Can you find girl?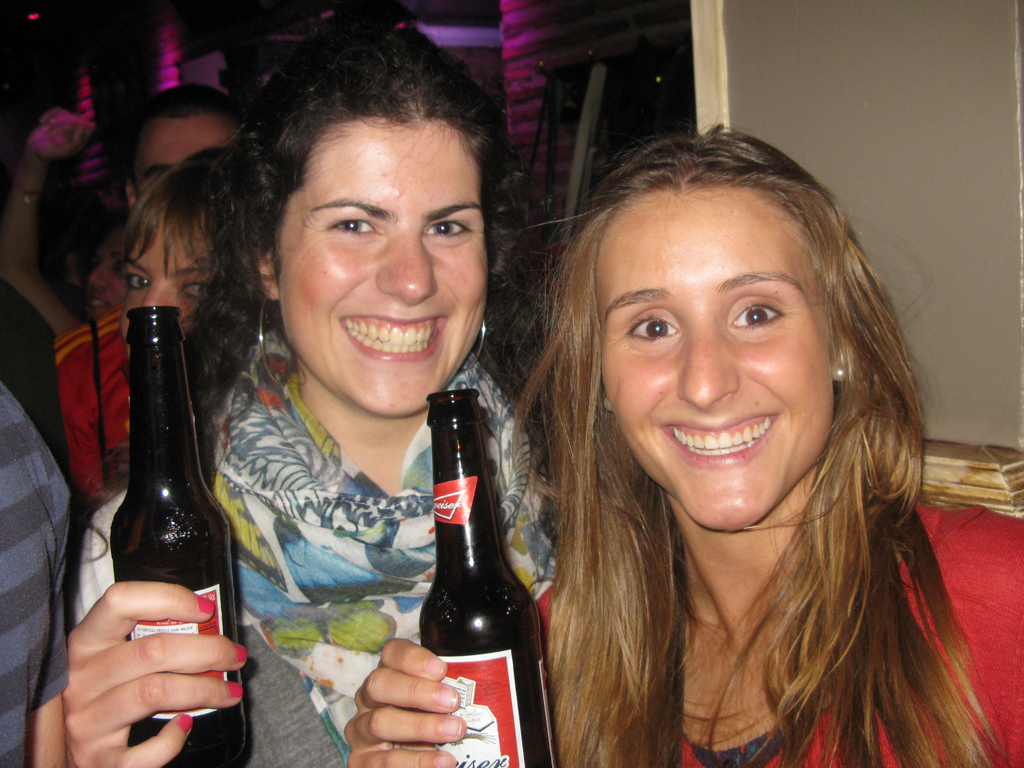
Yes, bounding box: [left=343, top=124, right=1023, bottom=767].
